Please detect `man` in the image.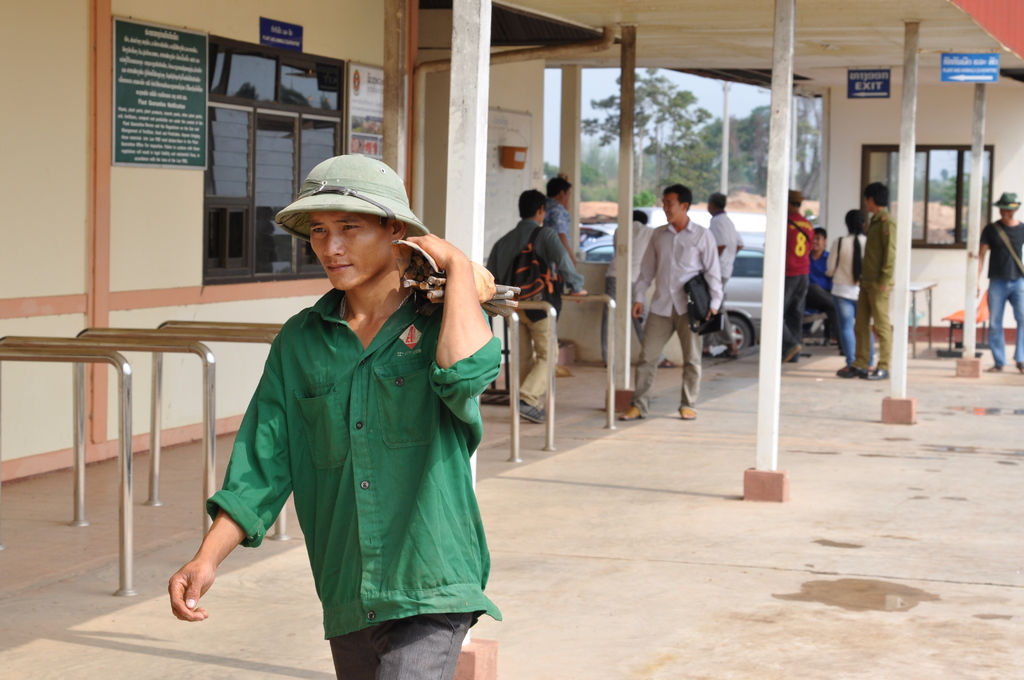
region(166, 156, 504, 679).
